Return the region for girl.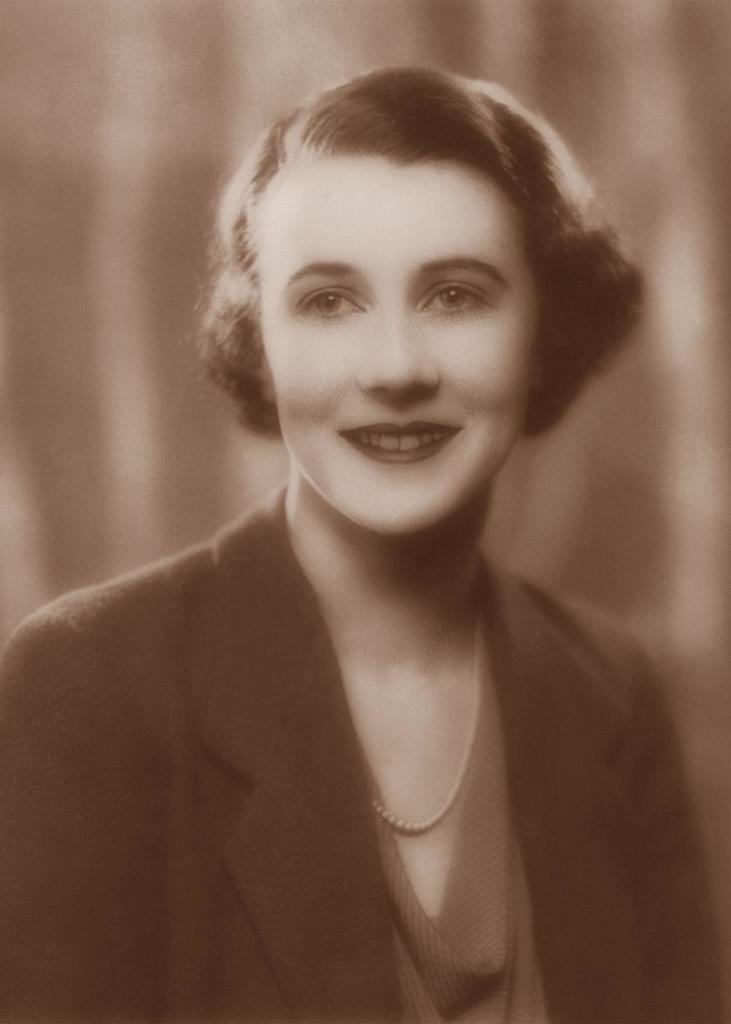
rect(0, 66, 730, 1023).
